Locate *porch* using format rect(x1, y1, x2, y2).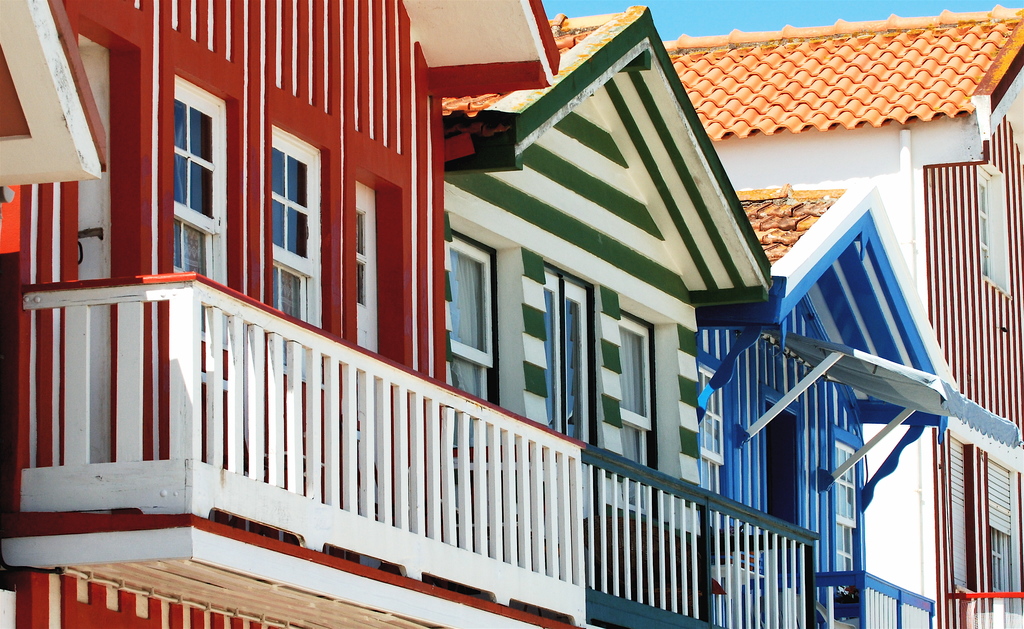
rect(17, 267, 578, 628).
